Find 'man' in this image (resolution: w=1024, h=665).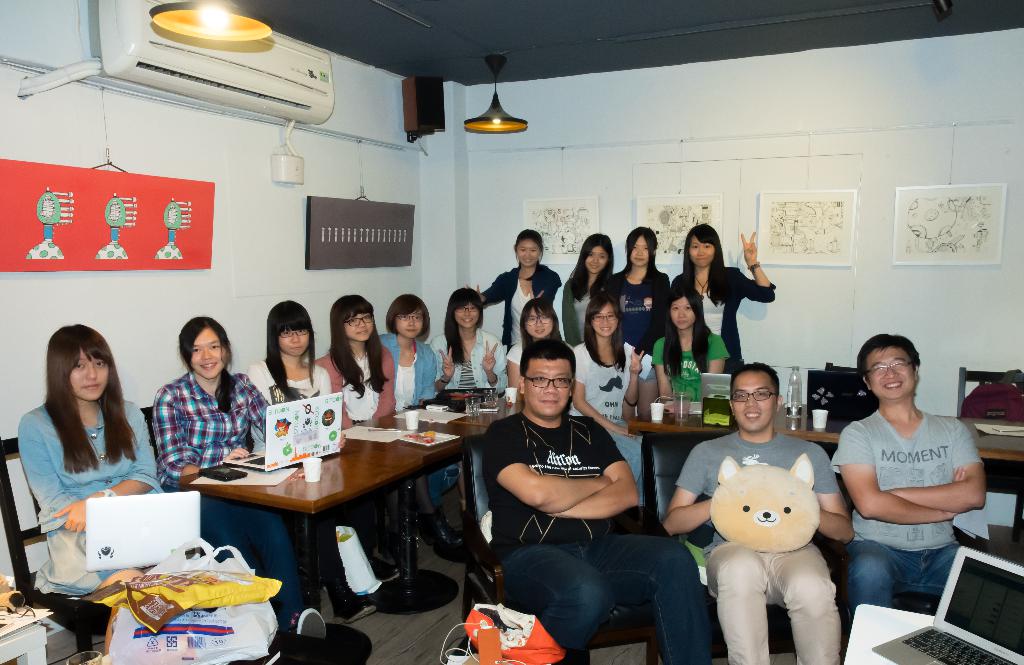
(828,326,989,635).
